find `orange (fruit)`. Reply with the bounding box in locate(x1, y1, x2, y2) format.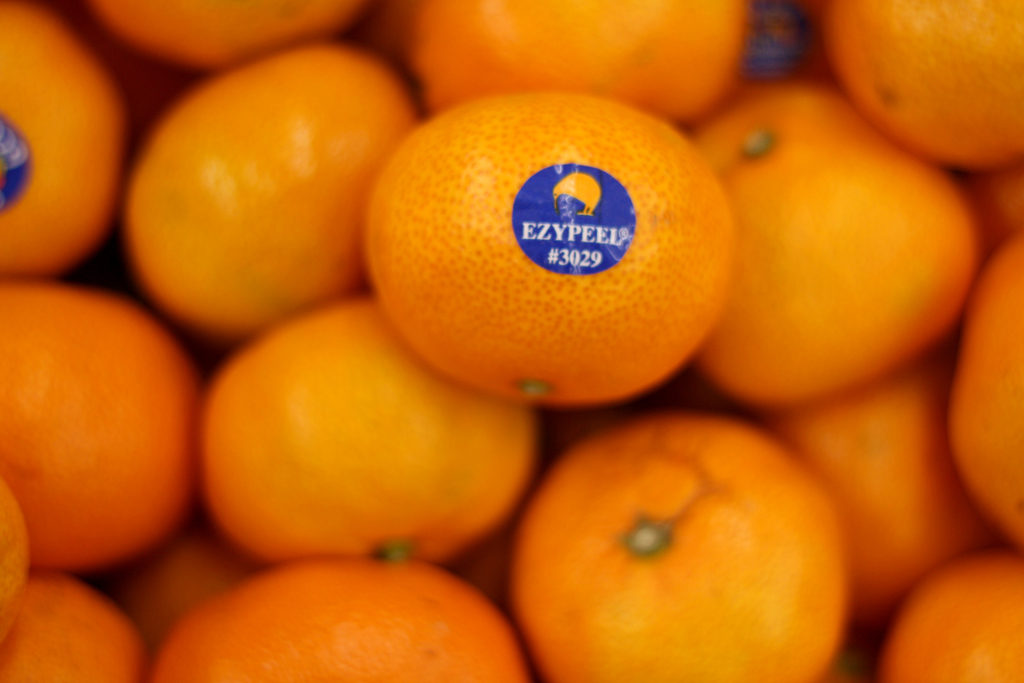
locate(0, 280, 193, 575).
